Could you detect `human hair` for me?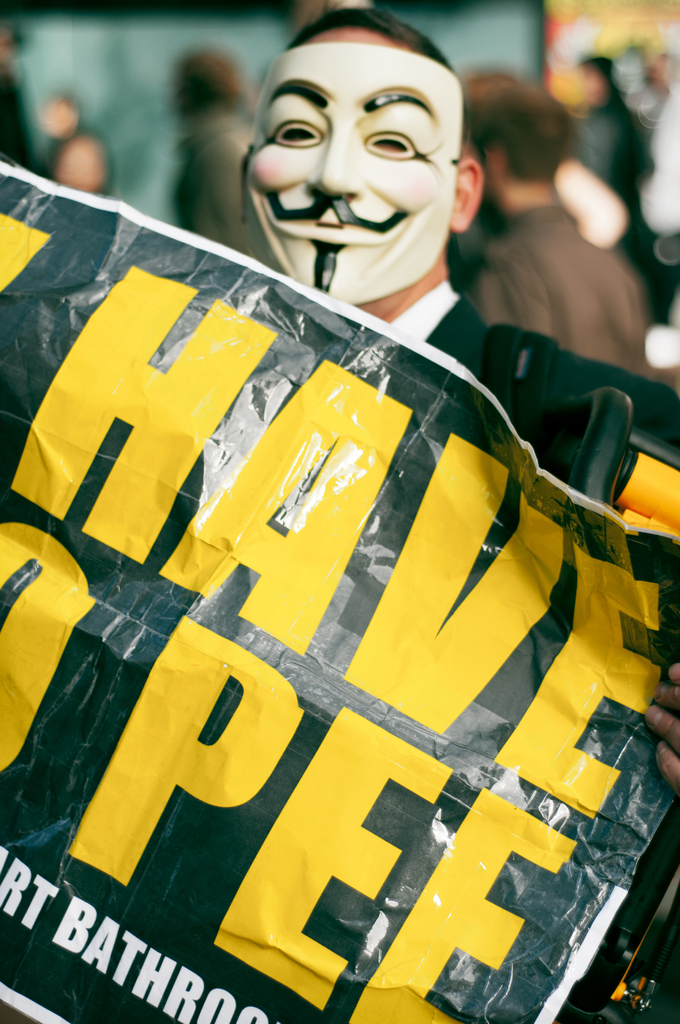
Detection result: (left=277, top=4, right=451, bottom=64).
